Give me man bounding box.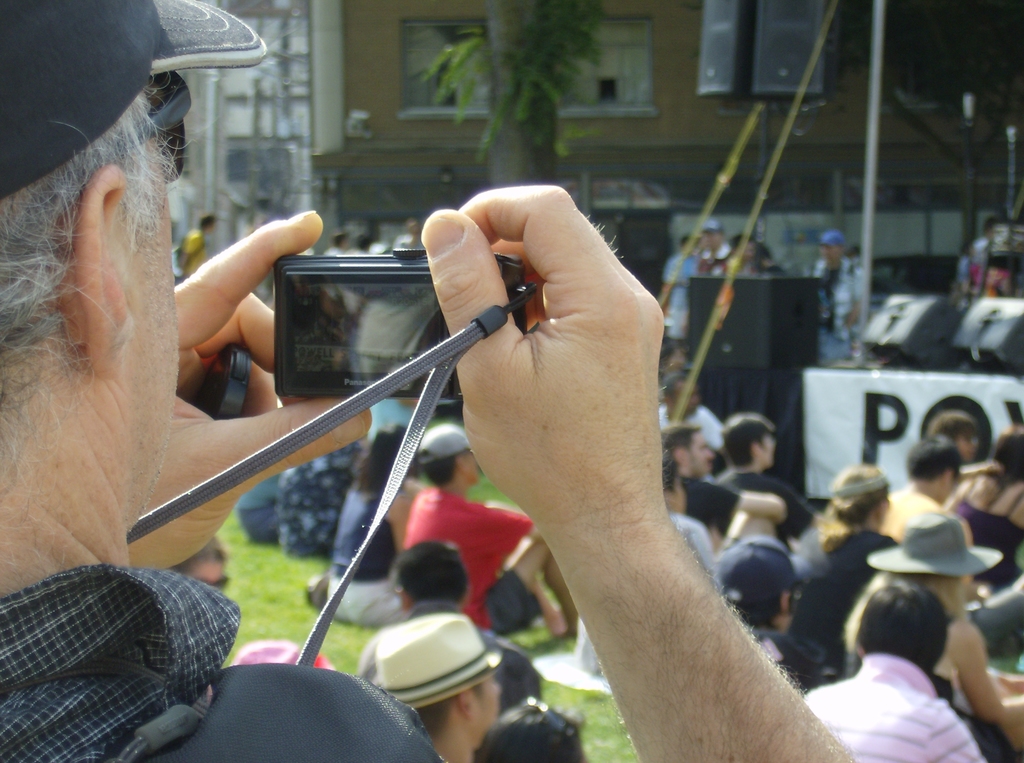
{"left": 659, "top": 239, "right": 700, "bottom": 353}.
